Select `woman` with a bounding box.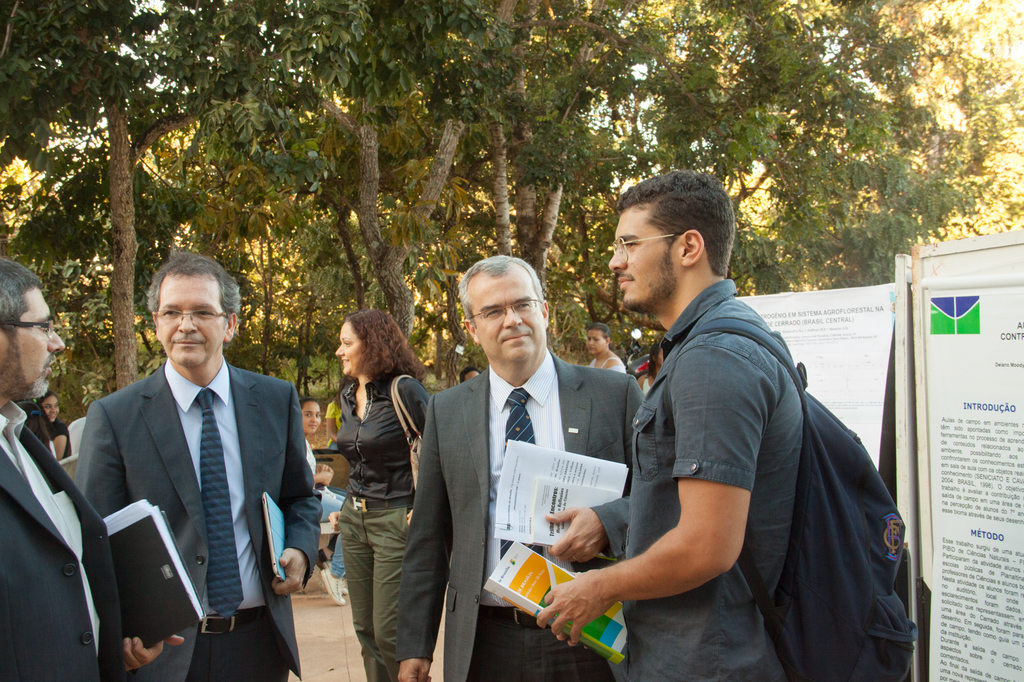
left=338, top=308, right=435, bottom=681.
